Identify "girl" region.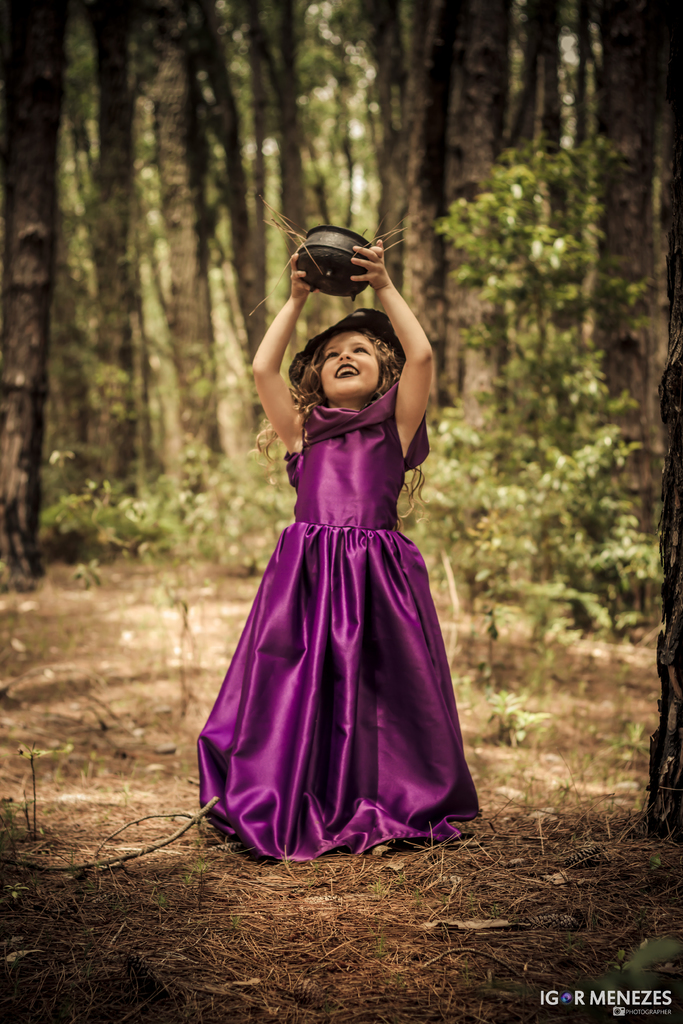
Region: select_region(195, 250, 491, 863).
